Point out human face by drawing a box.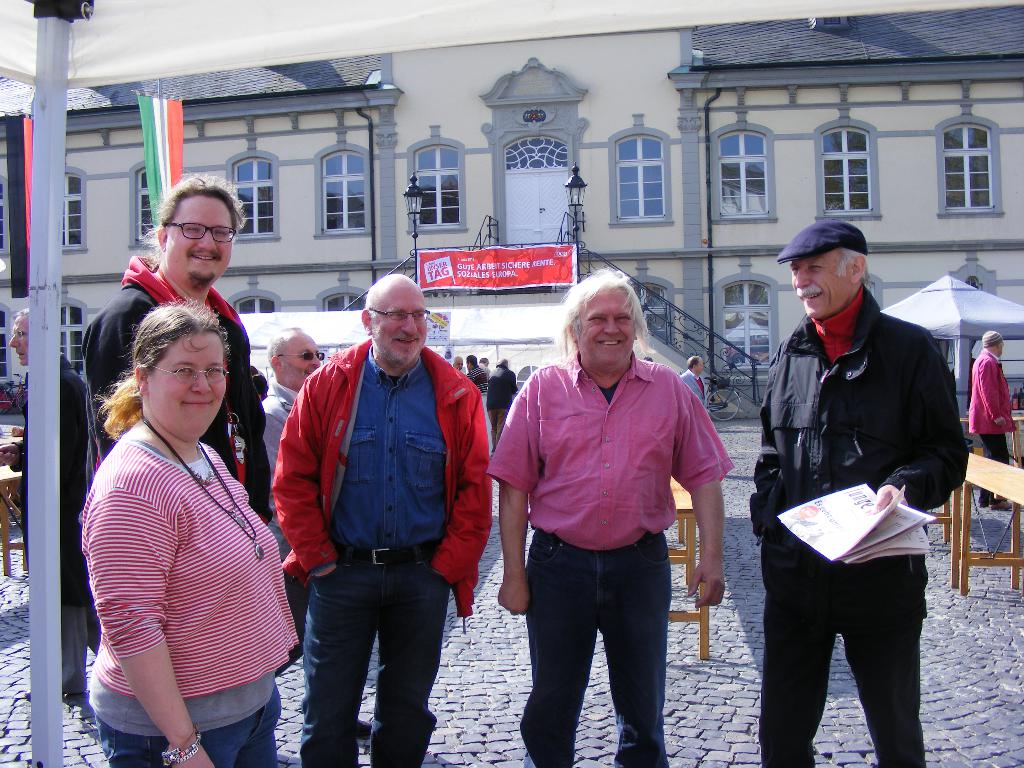
l=698, t=359, r=703, b=371.
